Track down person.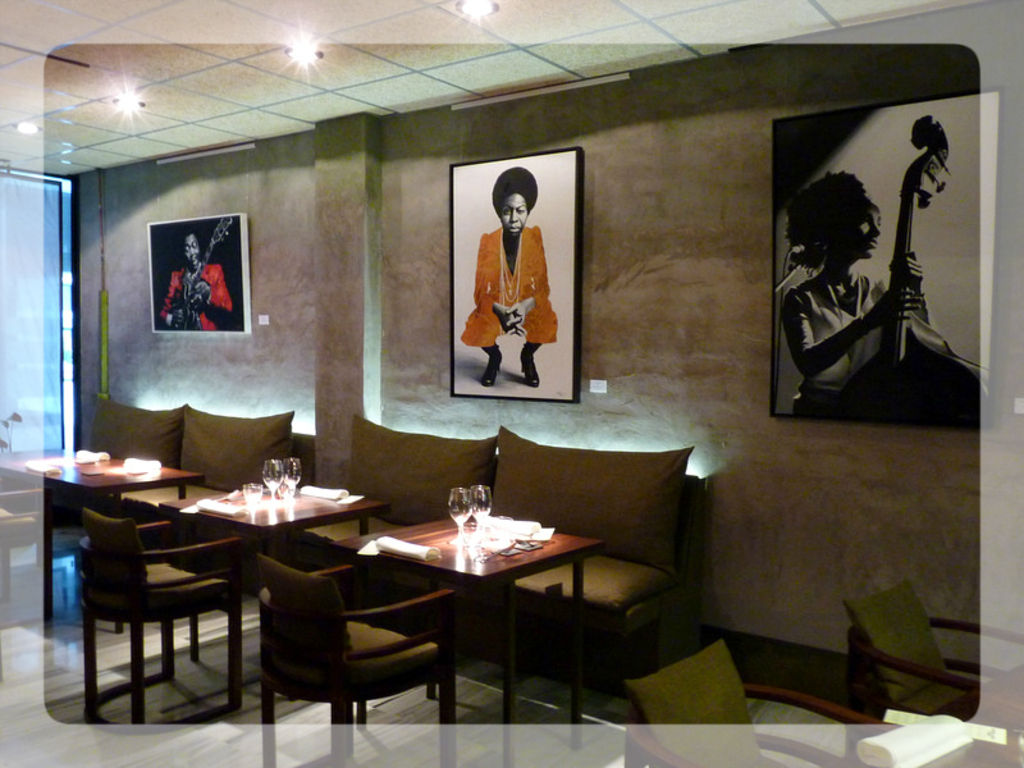
Tracked to bbox(461, 160, 562, 384).
